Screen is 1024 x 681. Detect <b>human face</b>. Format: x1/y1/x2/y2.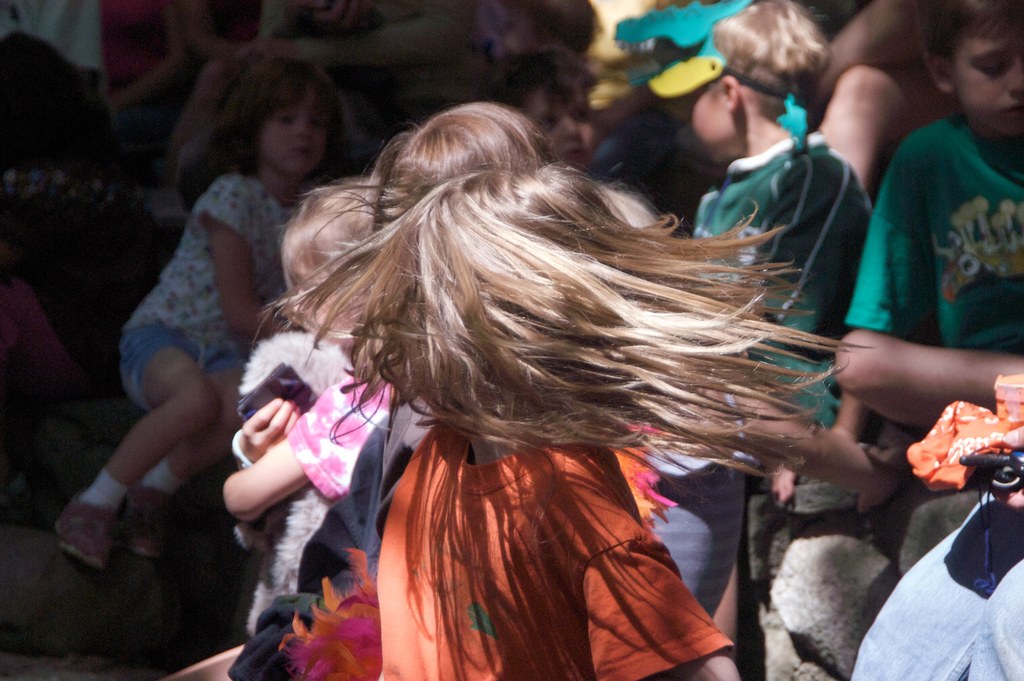
950/22/1023/140.
